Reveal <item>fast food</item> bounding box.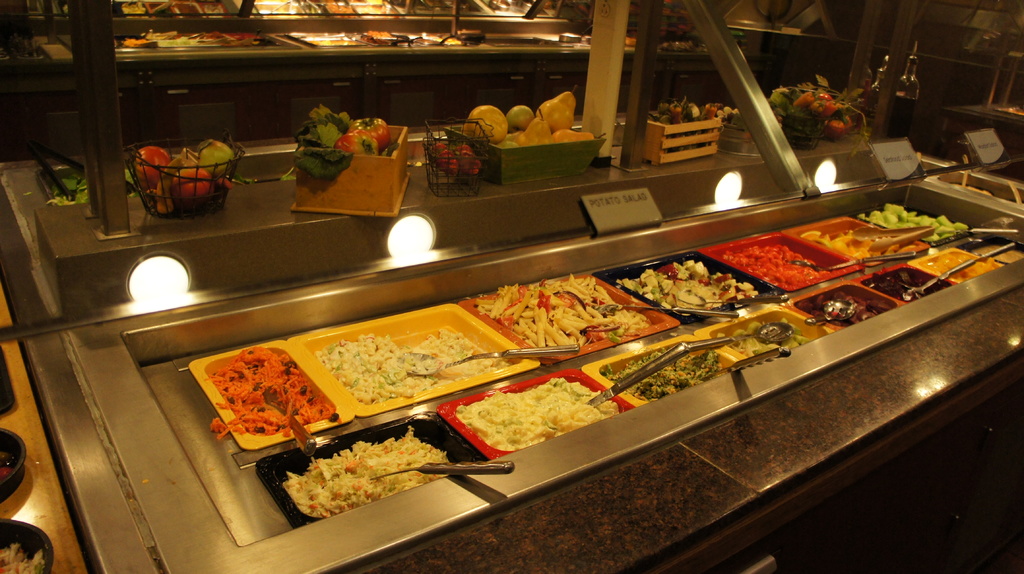
Revealed: region(326, 331, 499, 412).
